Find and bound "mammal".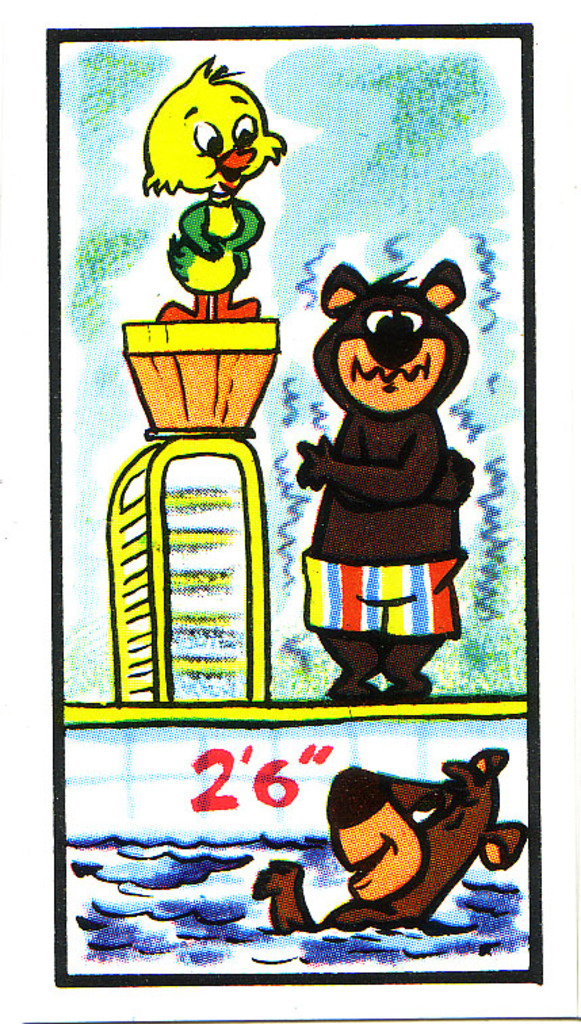
Bound: [251, 748, 530, 940].
